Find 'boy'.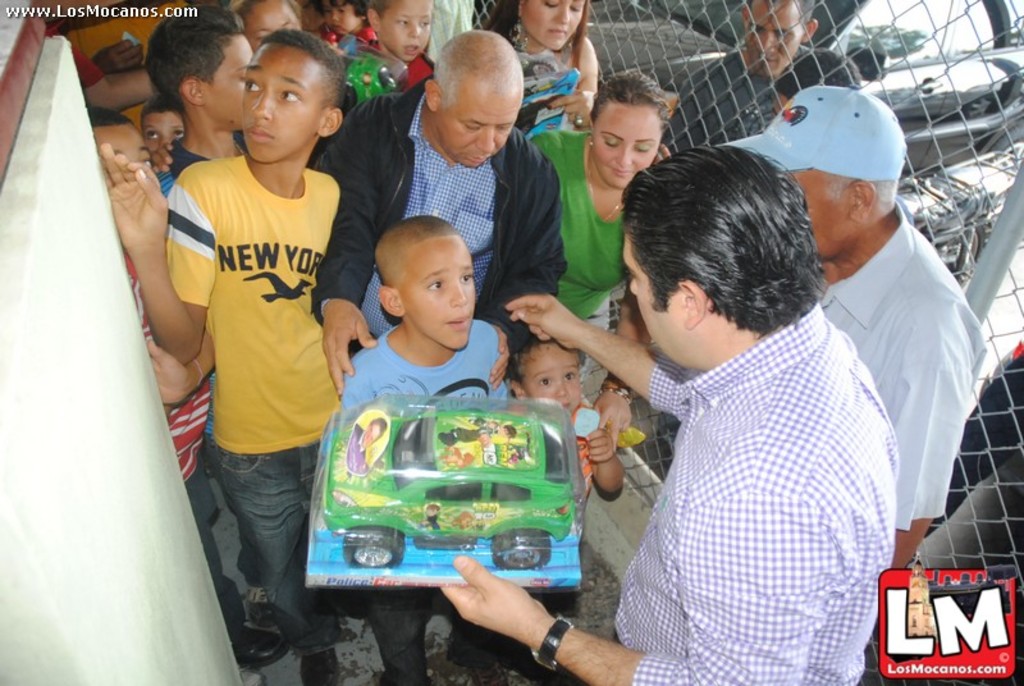
pyautogui.locateOnScreen(56, 97, 276, 676).
